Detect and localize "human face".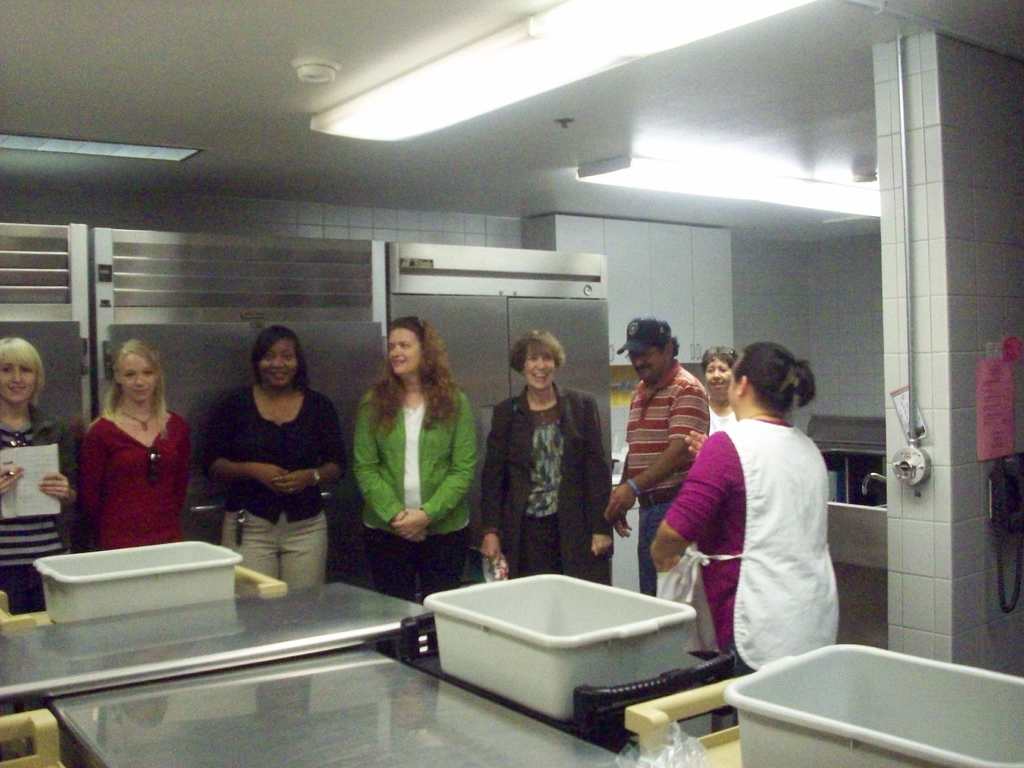
Localized at bbox=(120, 352, 156, 399).
